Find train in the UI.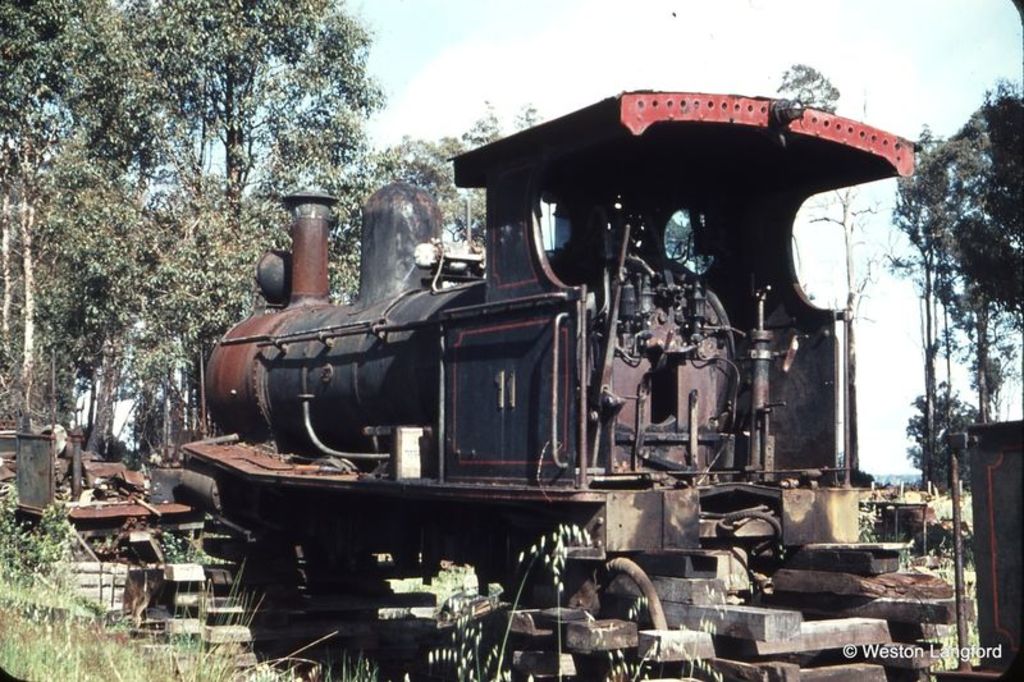
UI element at detection(192, 86, 1023, 681).
